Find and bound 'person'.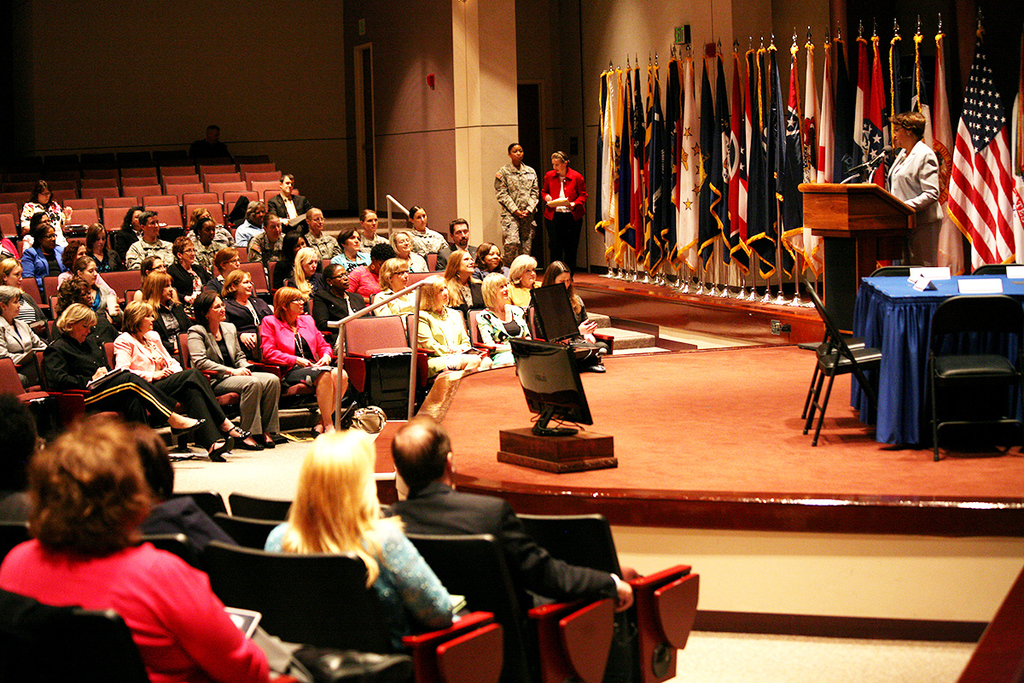
Bound: bbox(0, 410, 315, 682).
